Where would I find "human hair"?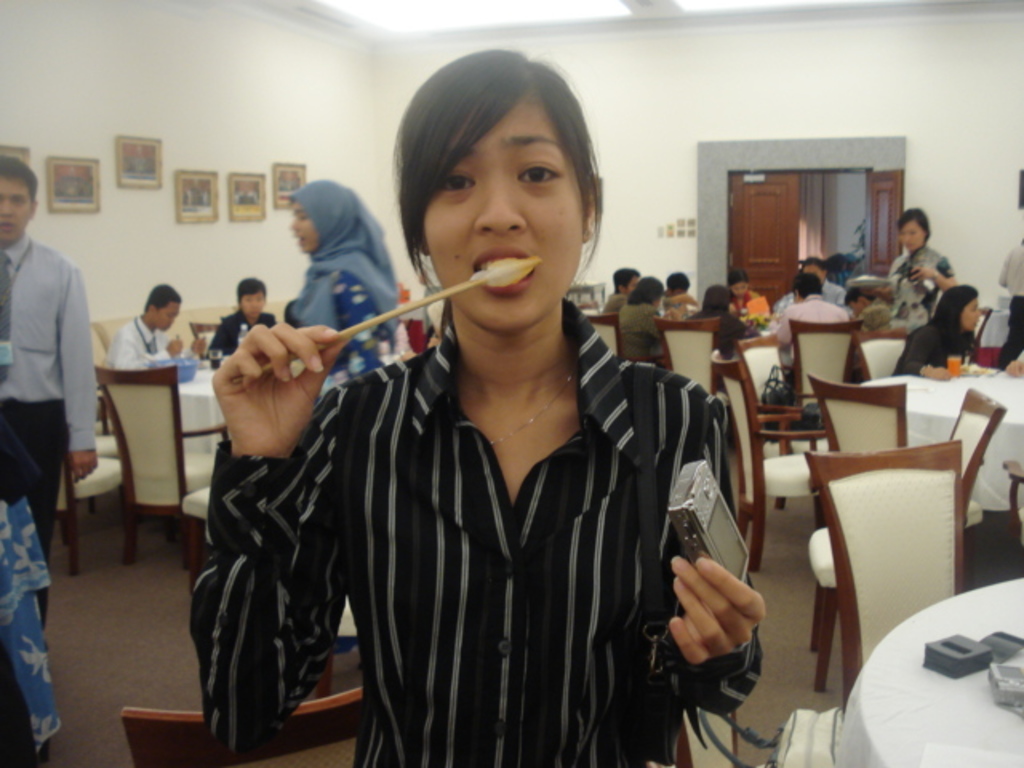
At x1=0, y1=154, x2=38, y2=206.
